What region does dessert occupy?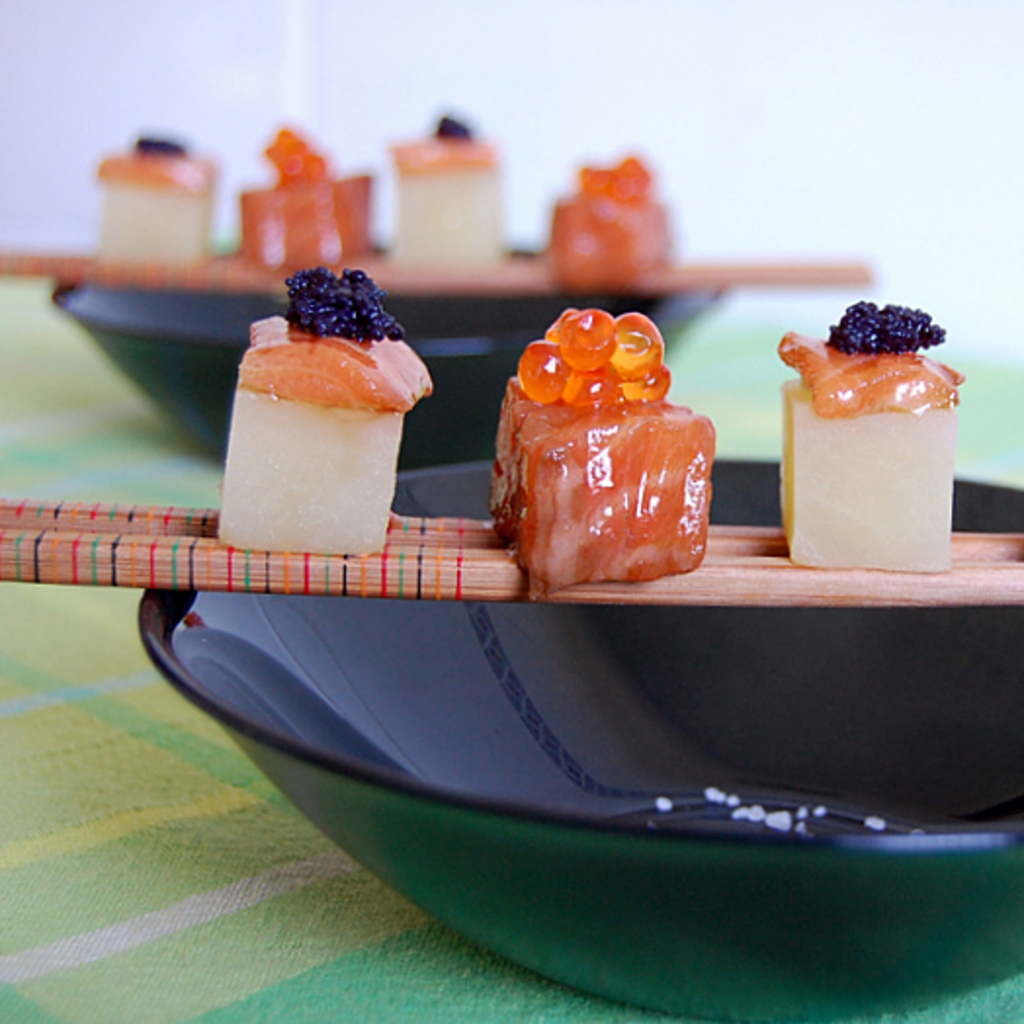
bbox=(485, 307, 709, 600).
